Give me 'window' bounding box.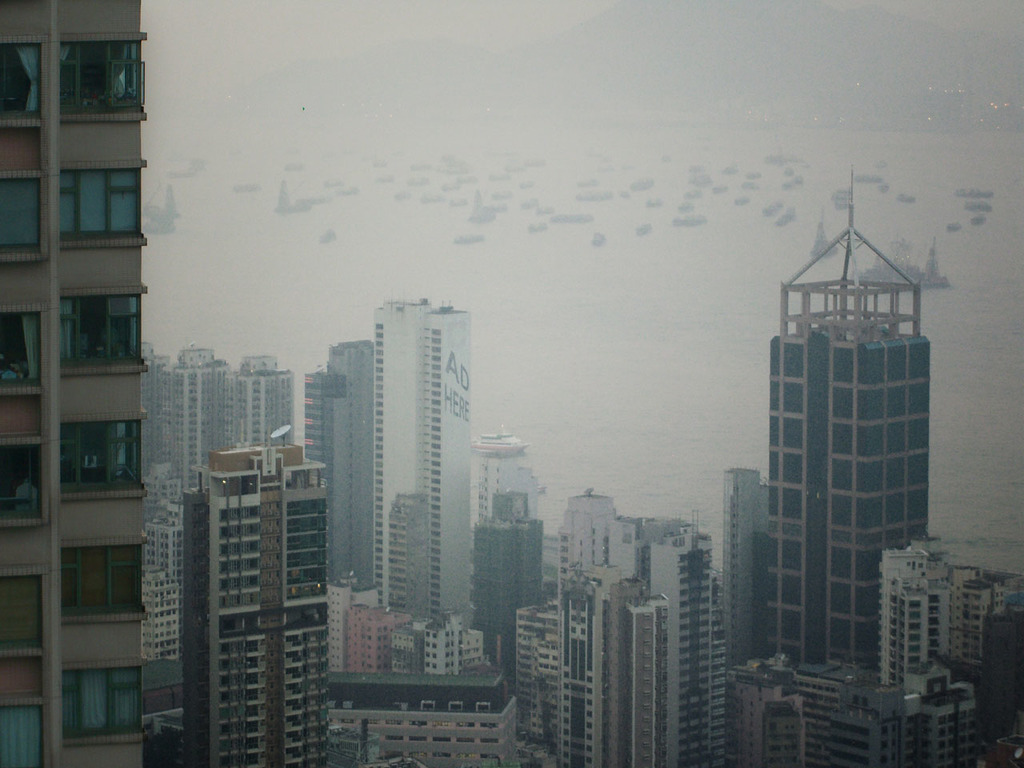
bbox=(58, 666, 142, 736).
